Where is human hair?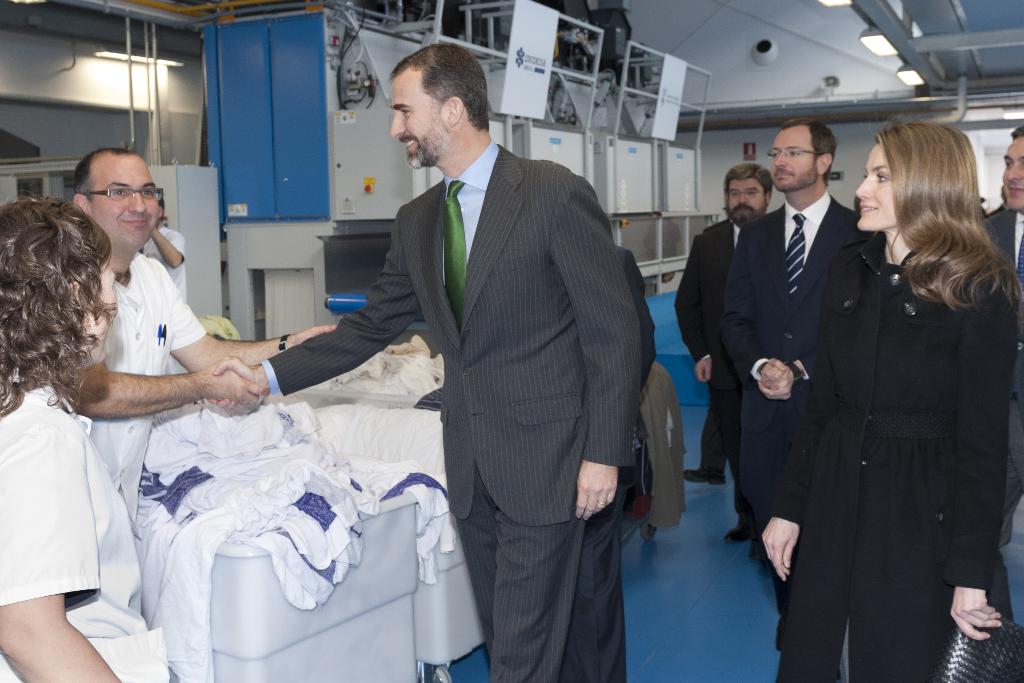
locate(779, 115, 837, 190).
